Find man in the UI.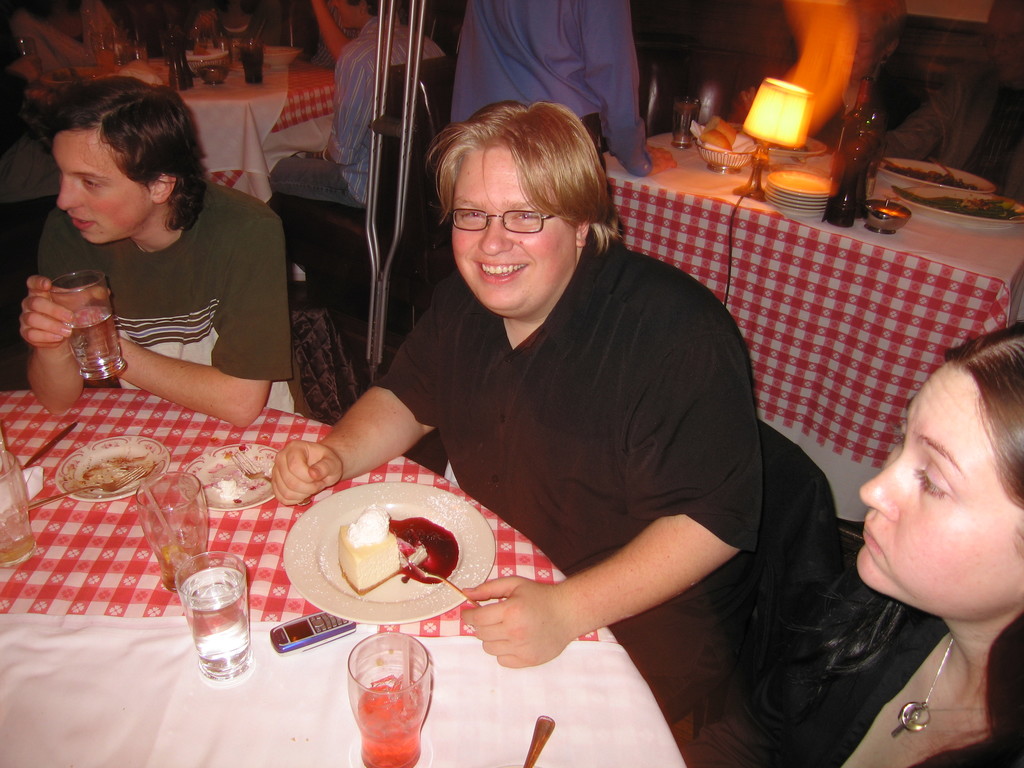
UI element at BBox(264, 0, 445, 307).
